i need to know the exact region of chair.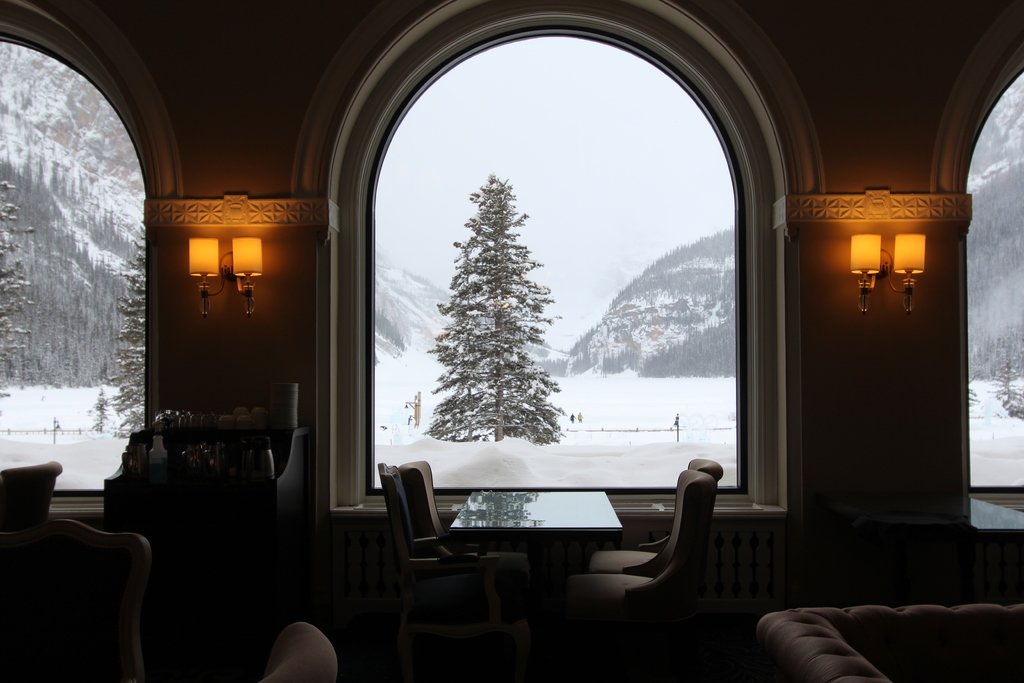
Region: 588 454 721 661.
